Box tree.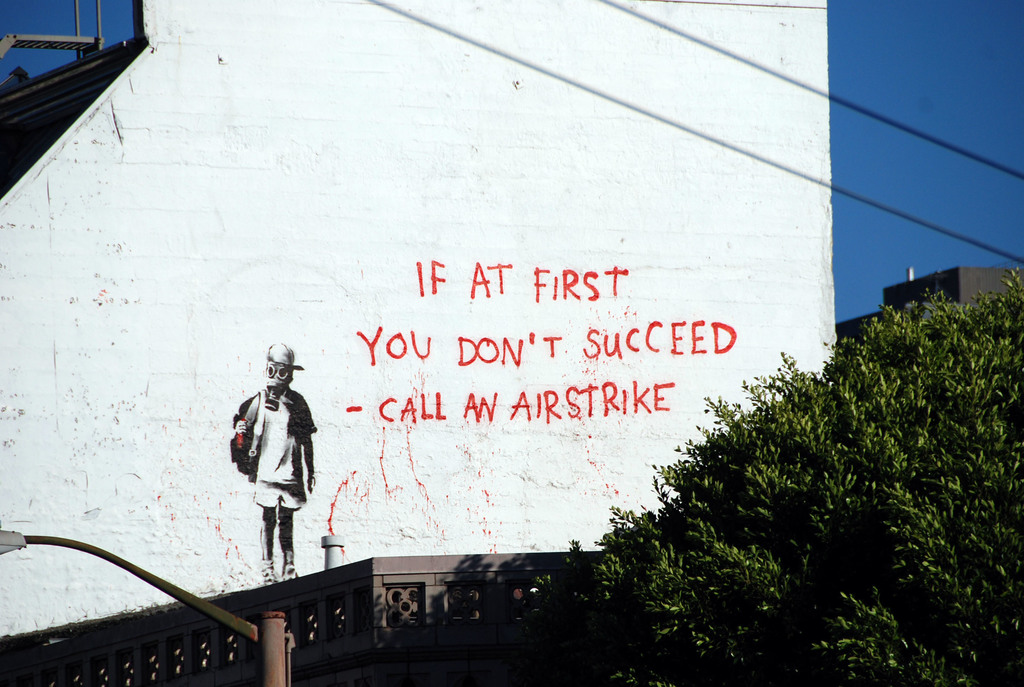
576, 270, 1023, 686.
